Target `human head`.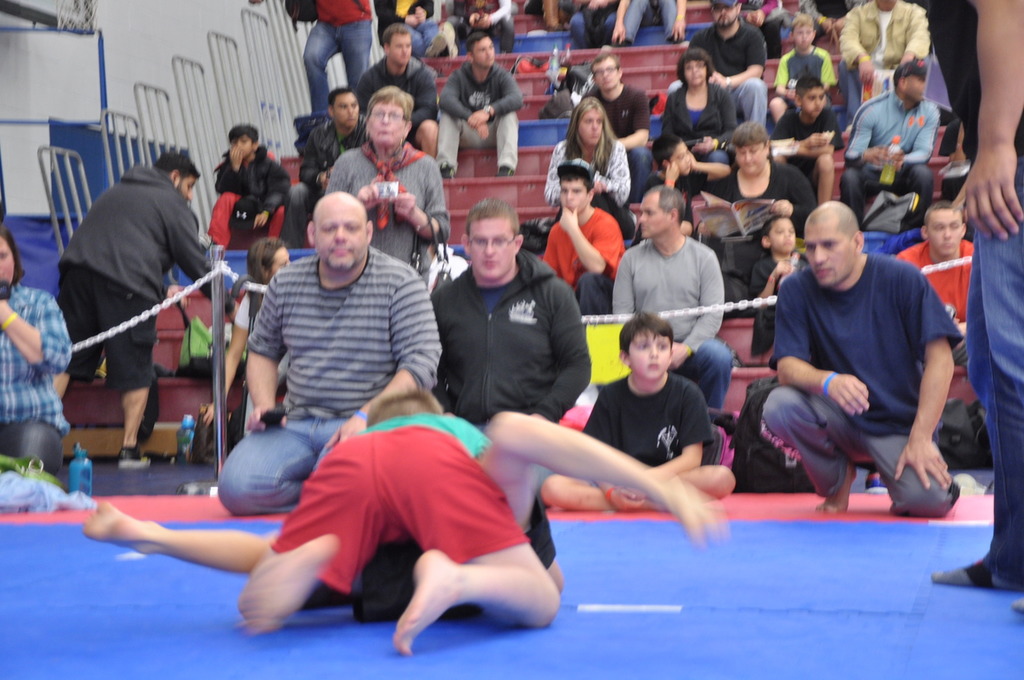
Target region: box(586, 52, 619, 96).
